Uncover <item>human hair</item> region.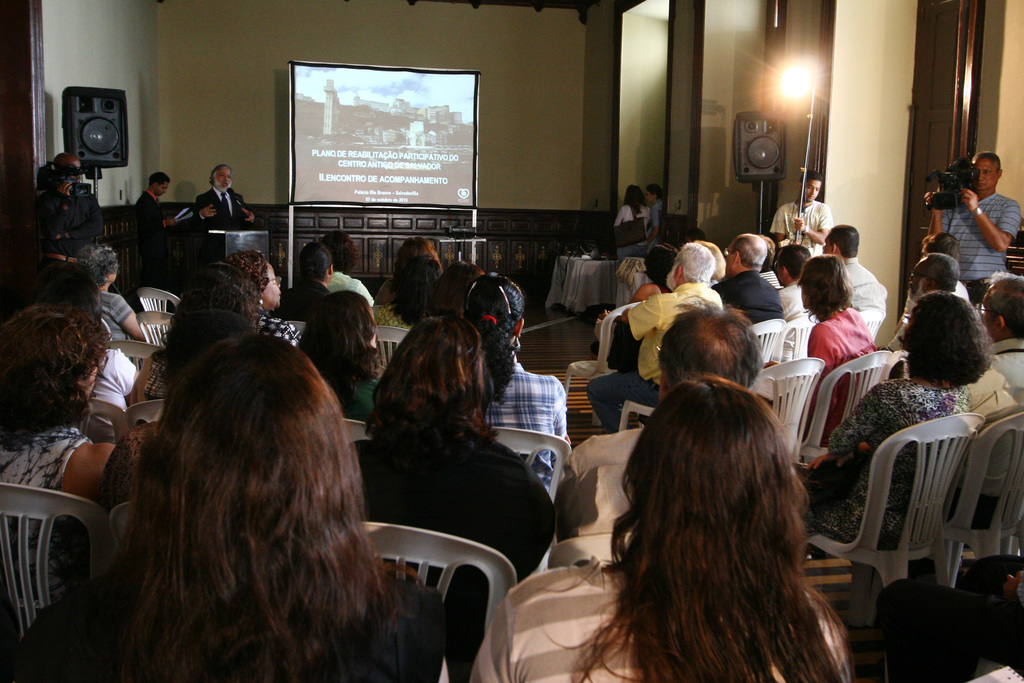
Uncovered: region(828, 225, 859, 256).
